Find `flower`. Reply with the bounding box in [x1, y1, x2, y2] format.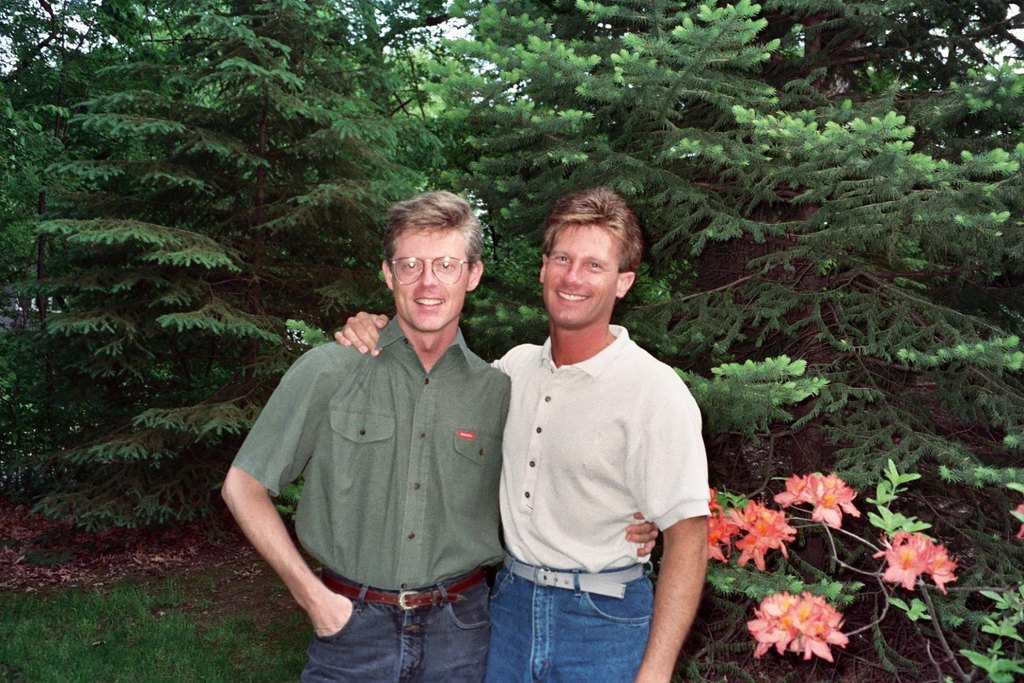
[747, 590, 848, 663].
